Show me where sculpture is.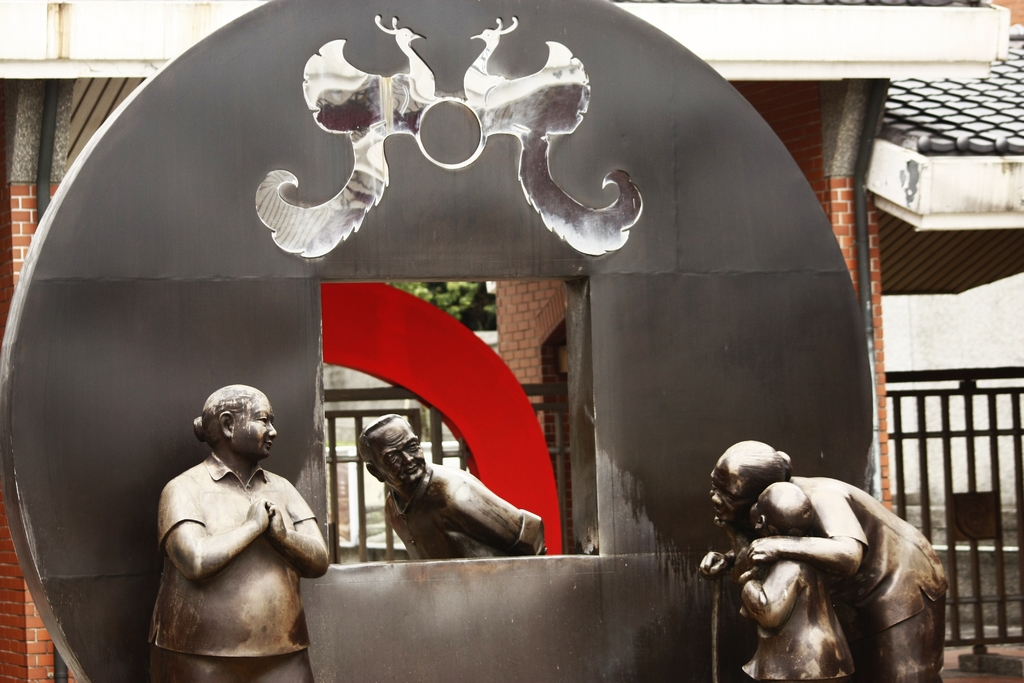
sculpture is at Rect(707, 434, 959, 682).
